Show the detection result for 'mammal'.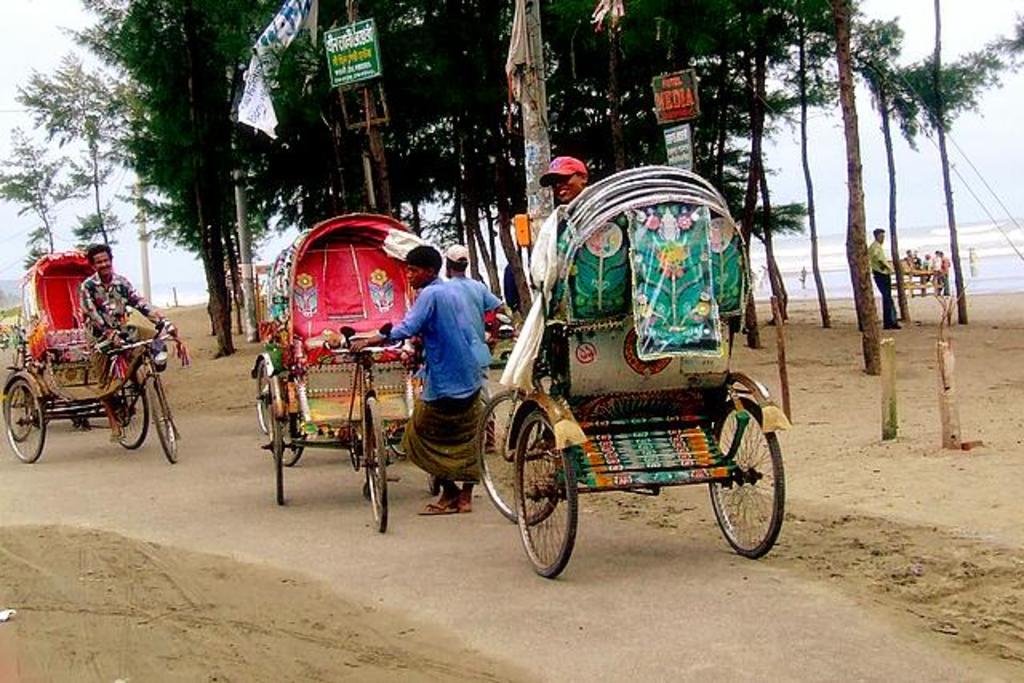
x1=446 y1=245 x2=494 y2=453.
